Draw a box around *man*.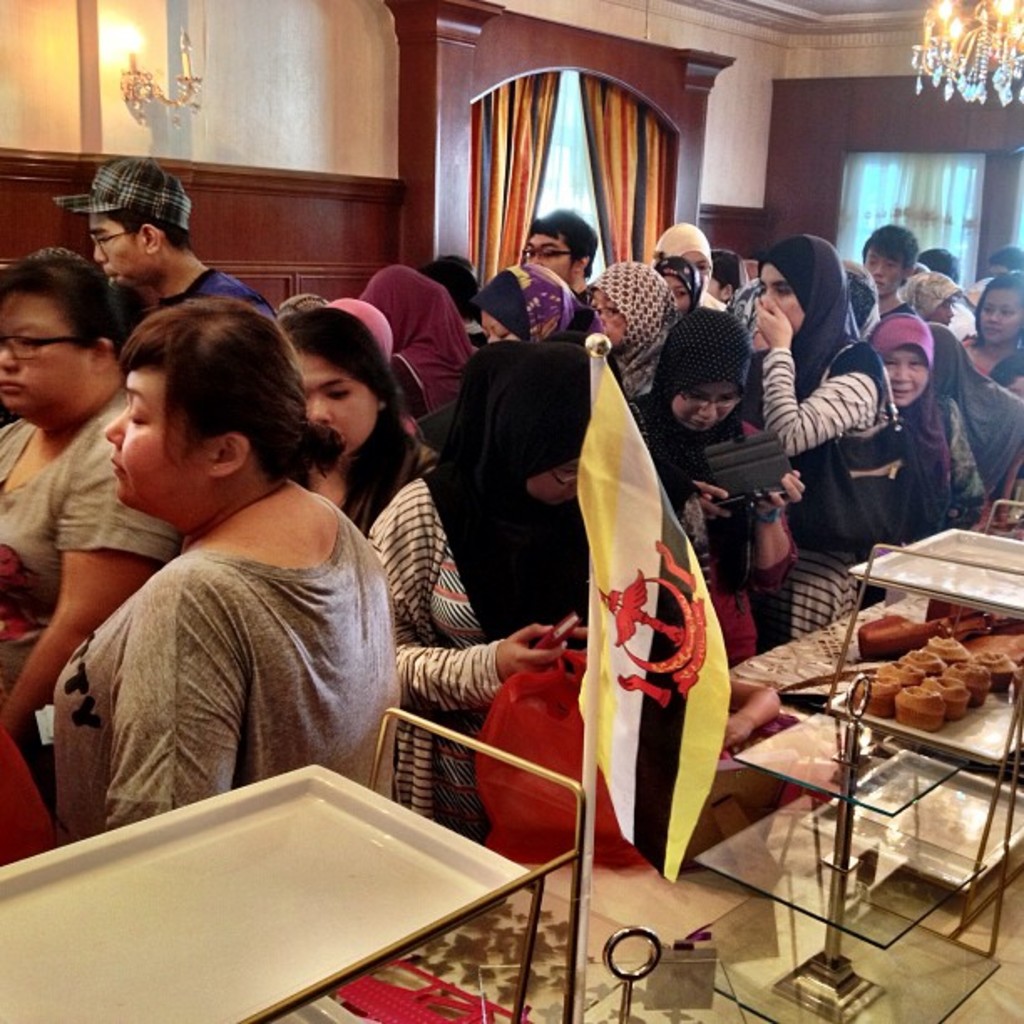
bbox=(52, 154, 278, 323).
